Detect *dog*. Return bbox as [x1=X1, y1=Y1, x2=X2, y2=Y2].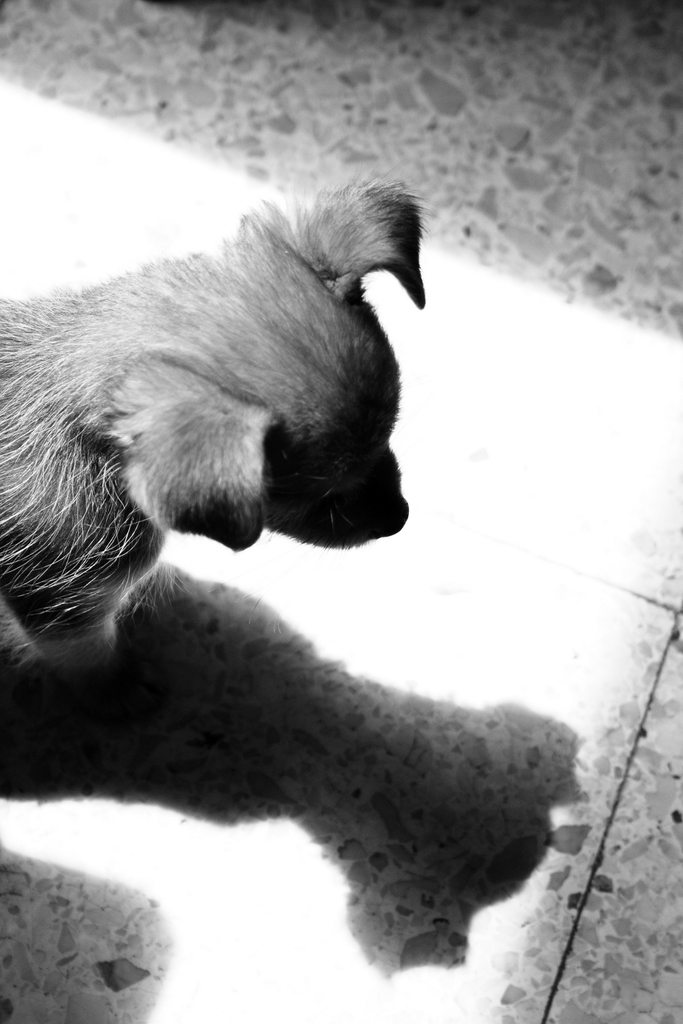
[x1=0, y1=169, x2=430, y2=678].
